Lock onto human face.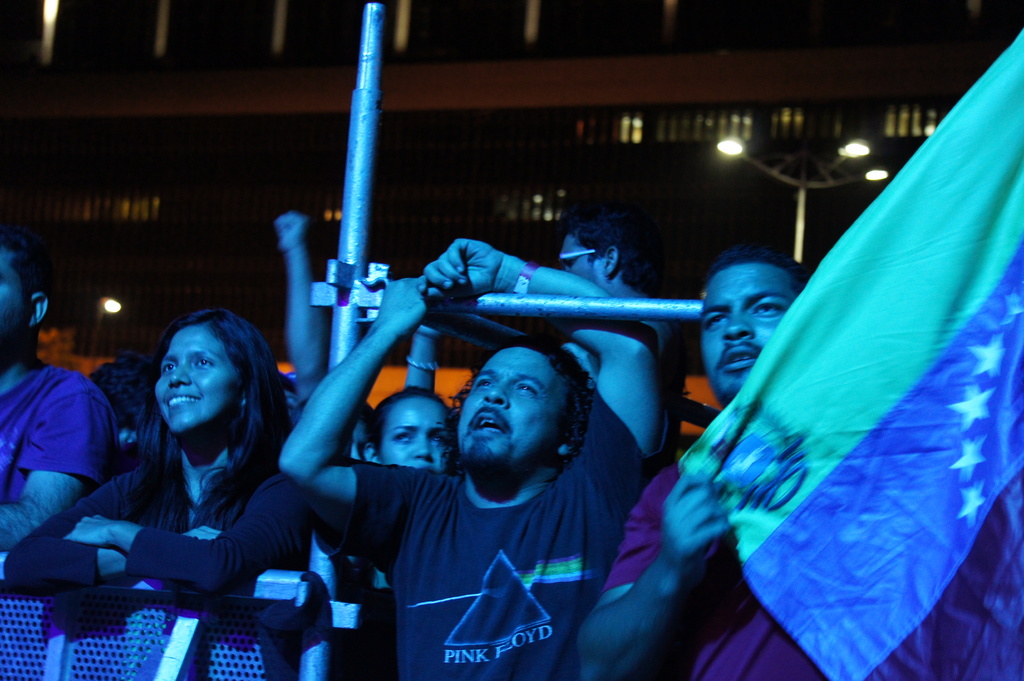
Locked: box=[556, 234, 604, 288].
